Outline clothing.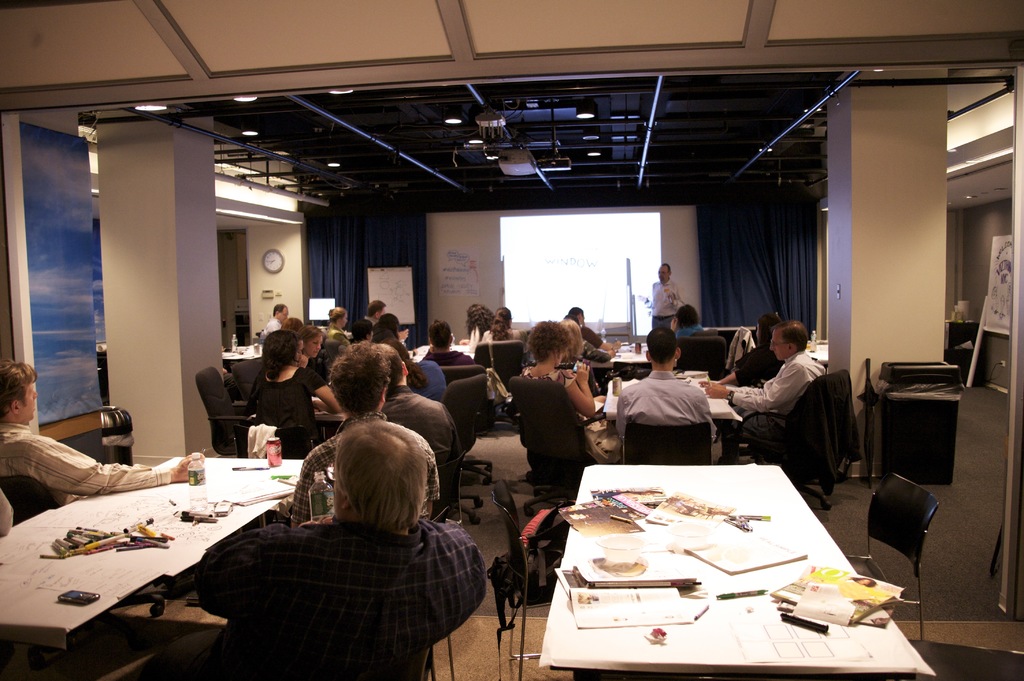
Outline: bbox(614, 362, 721, 442).
